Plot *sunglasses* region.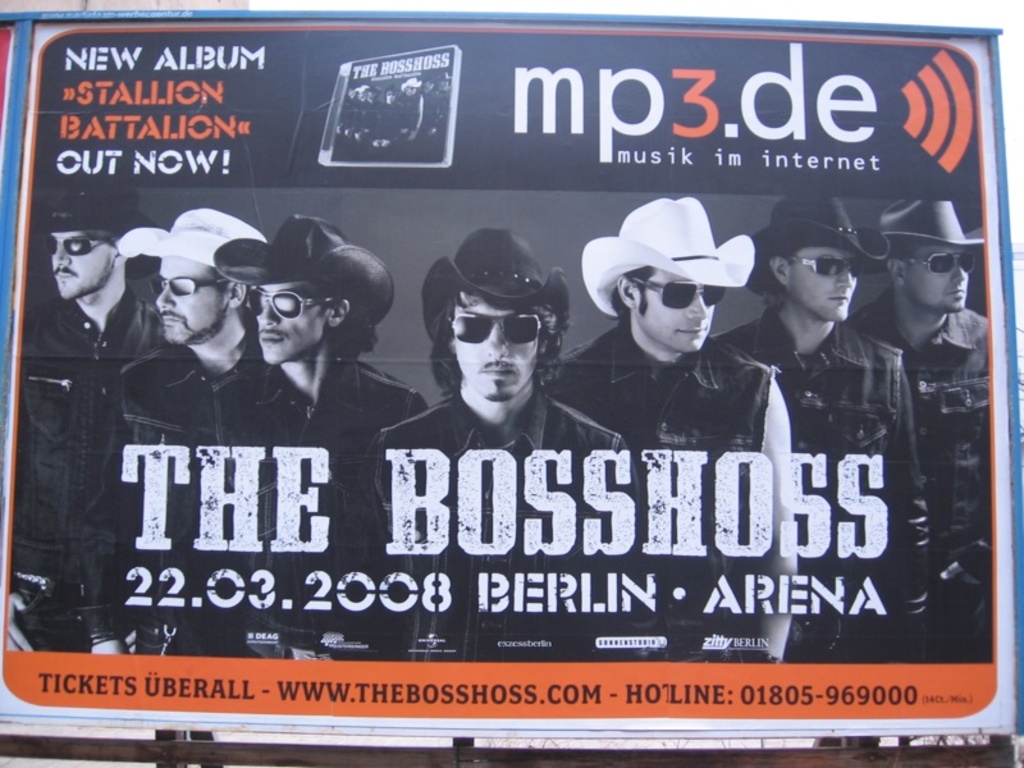
Plotted at <box>252,288,335,316</box>.
